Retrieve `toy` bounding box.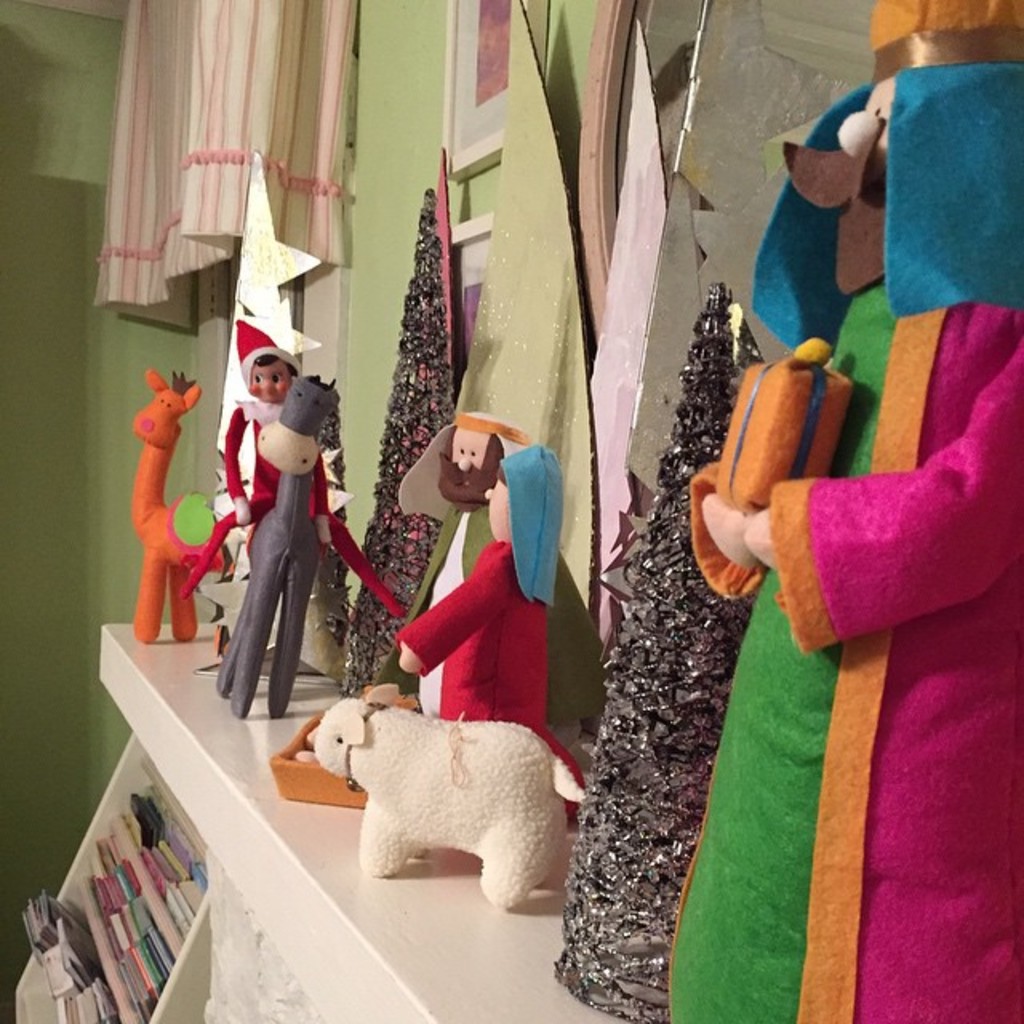
Bounding box: BBox(205, 317, 398, 605).
